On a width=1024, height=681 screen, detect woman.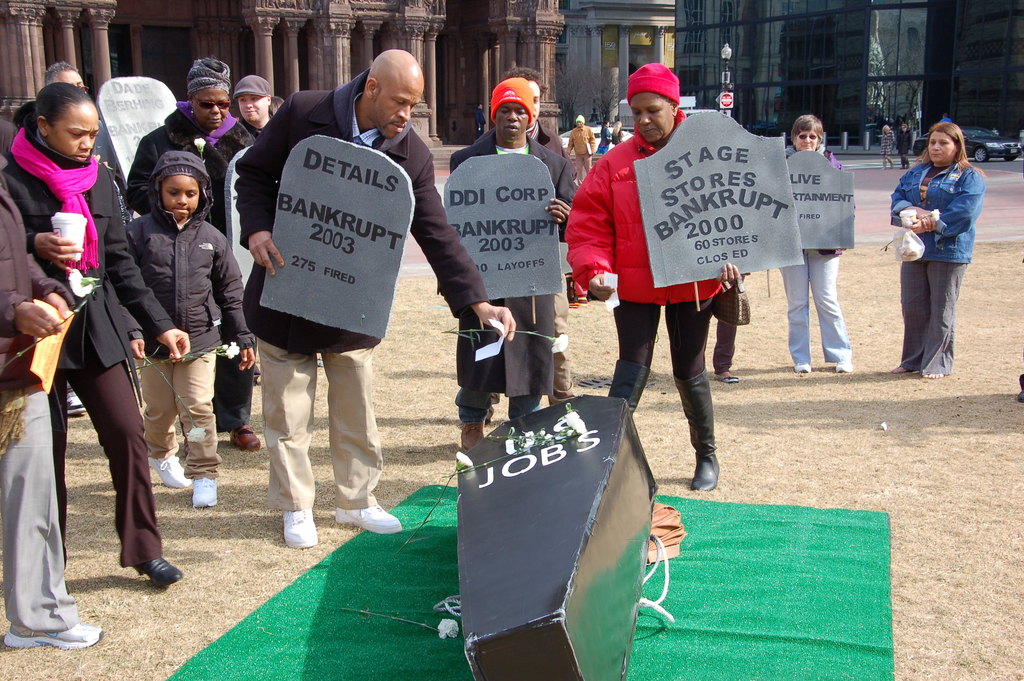
[left=5, top=86, right=172, bottom=590].
